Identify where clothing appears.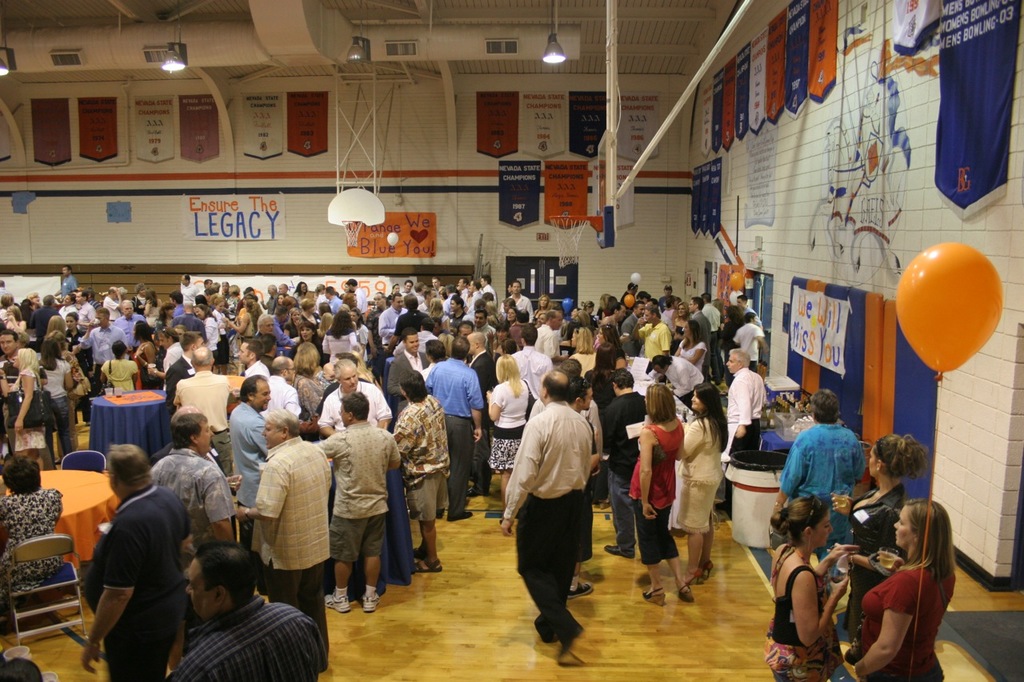
Appears at [170, 604, 326, 681].
